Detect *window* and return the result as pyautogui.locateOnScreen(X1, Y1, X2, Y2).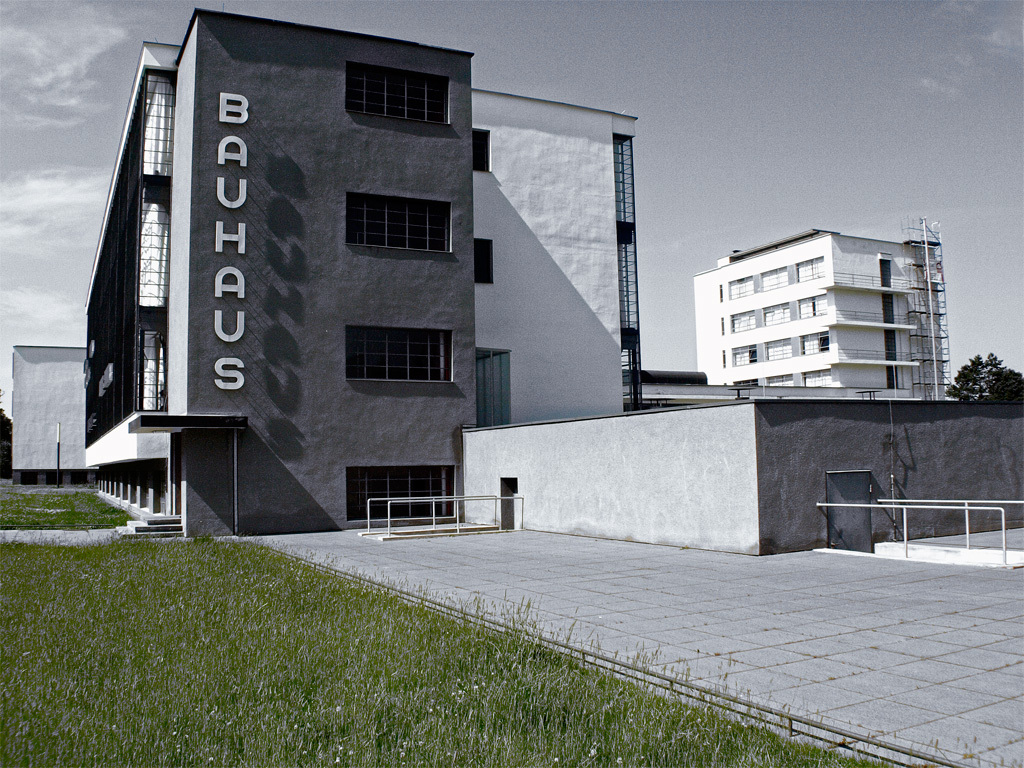
pyautogui.locateOnScreen(347, 463, 455, 521).
